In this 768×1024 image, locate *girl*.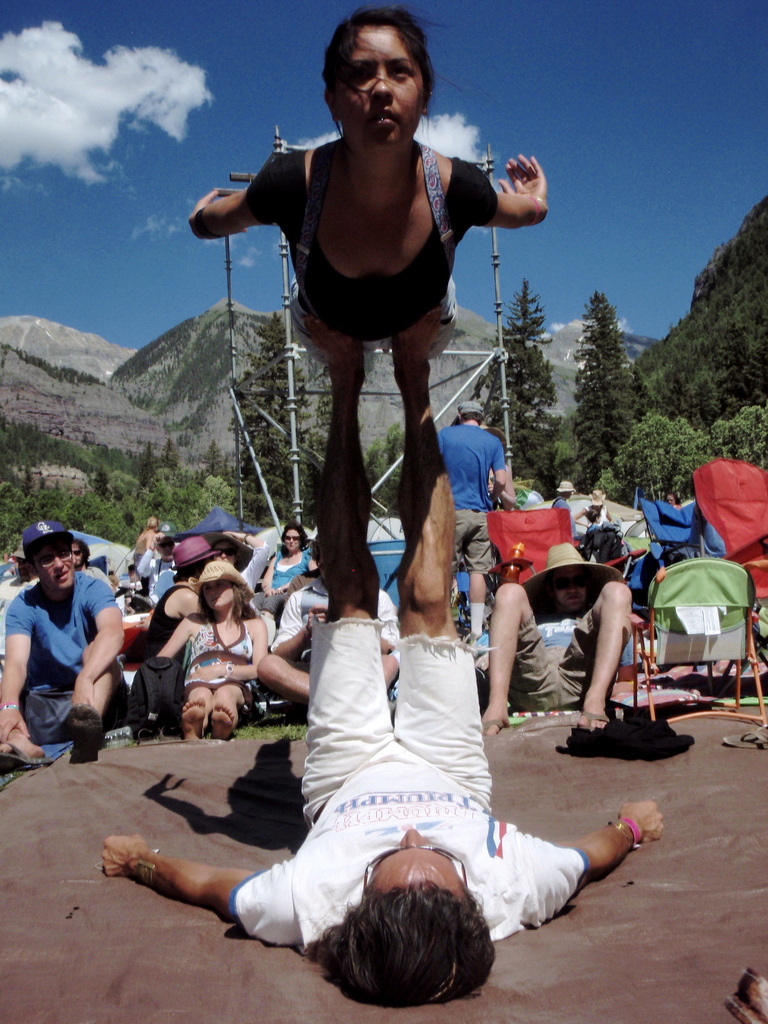
Bounding box: (x1=196, y1=13, x2=547, y2=360).
